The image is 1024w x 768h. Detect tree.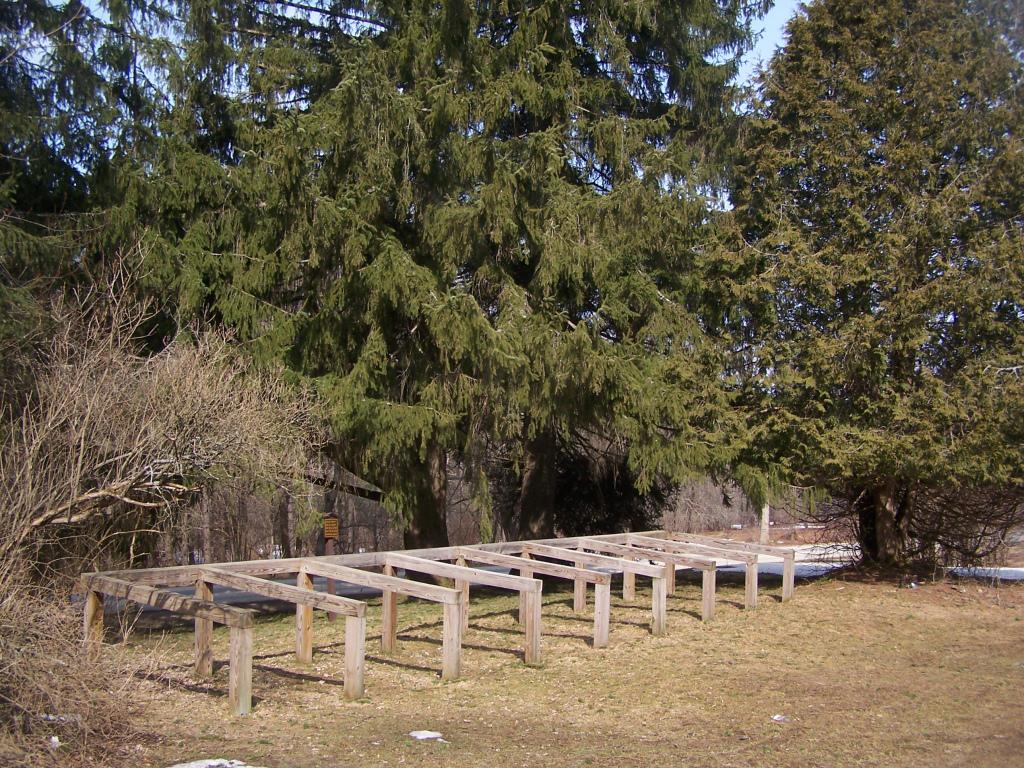
Detection: {"x1": 0, "y1": 0, "x2": 781, "y2": 604}.
